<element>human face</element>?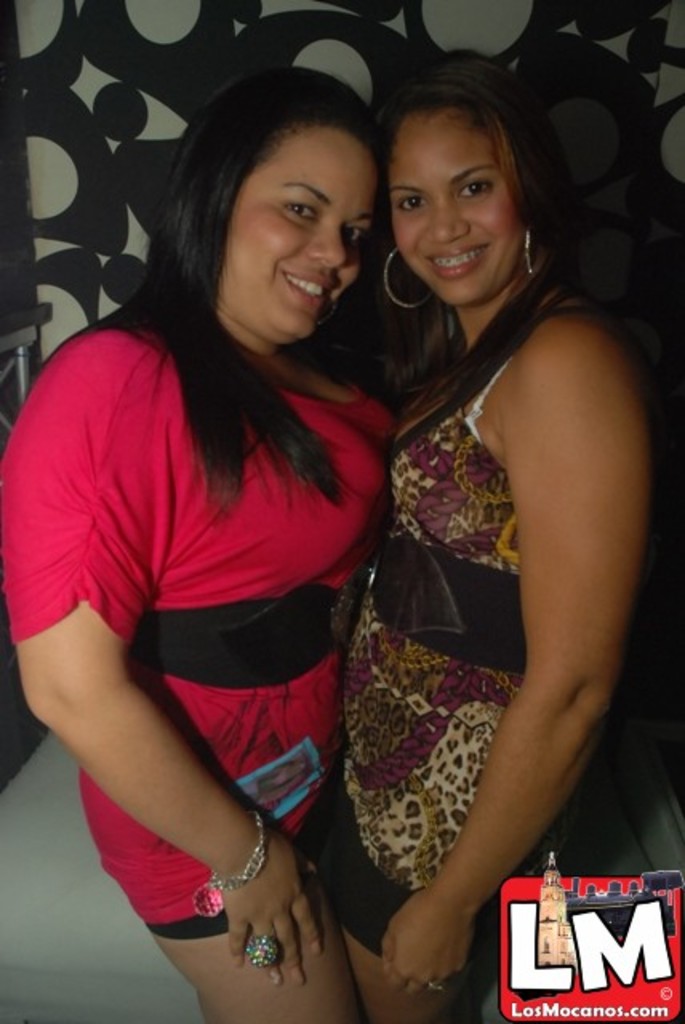
<box>392,107,535,309</box>
